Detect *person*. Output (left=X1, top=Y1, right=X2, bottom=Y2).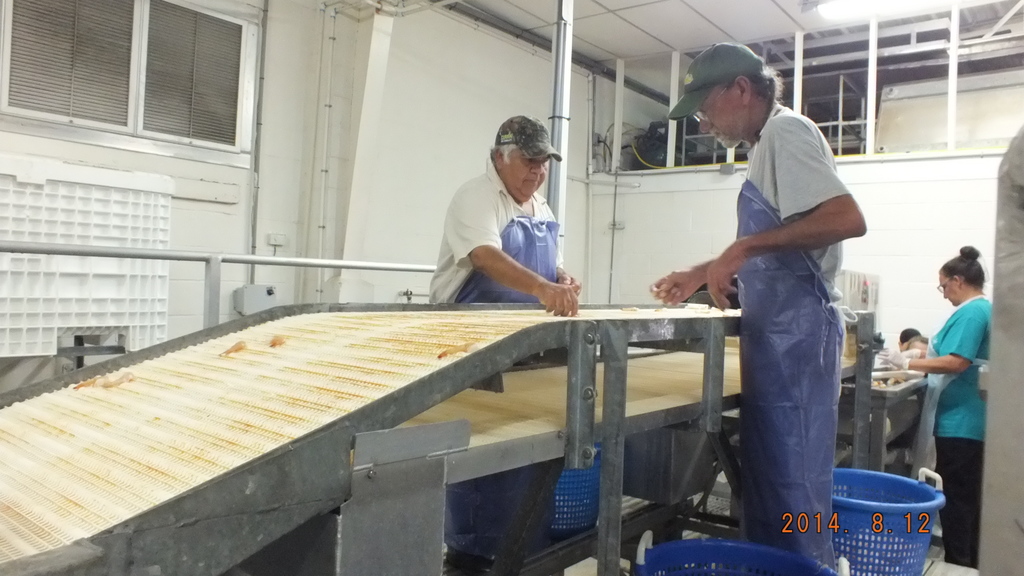
(left=431, top=115, right=580, bottom=566).
